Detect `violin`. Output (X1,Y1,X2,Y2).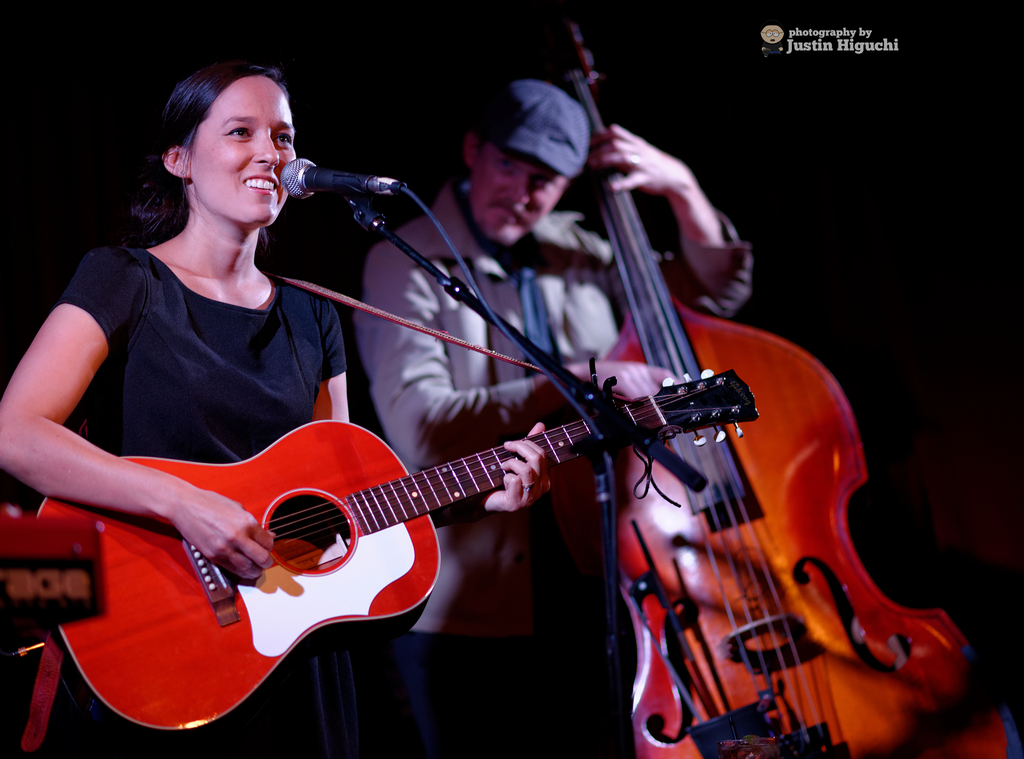
(535,6,1009,758).
